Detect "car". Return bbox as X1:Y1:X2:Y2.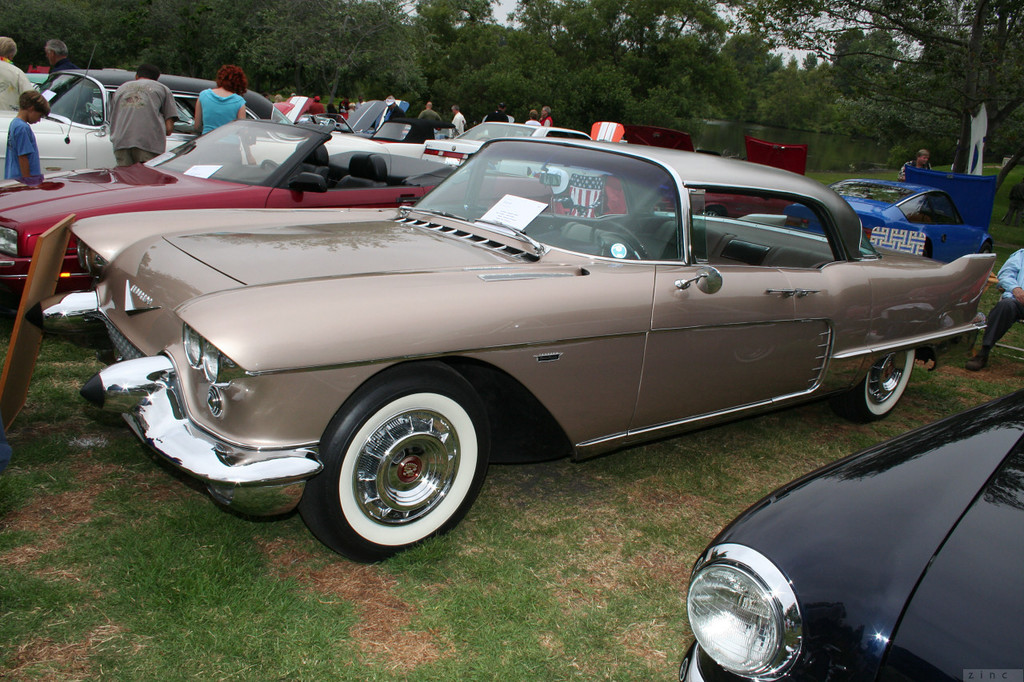
424:121:597:160.
